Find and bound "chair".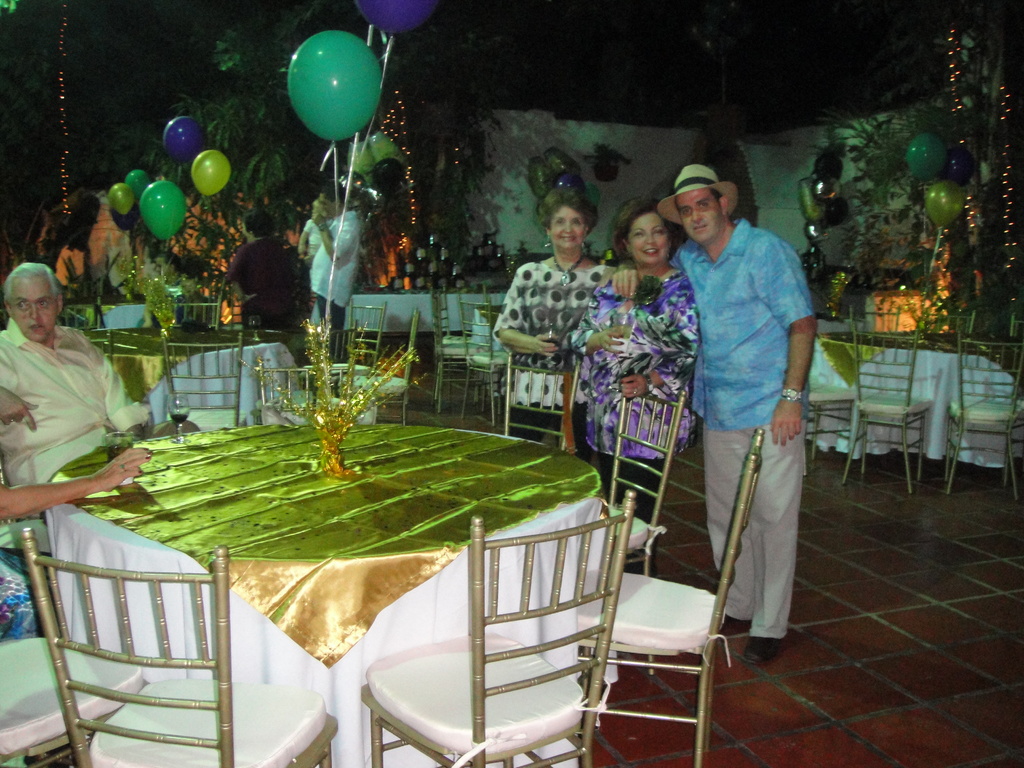
Bound: l=358, t=511, r=652, b=767.
